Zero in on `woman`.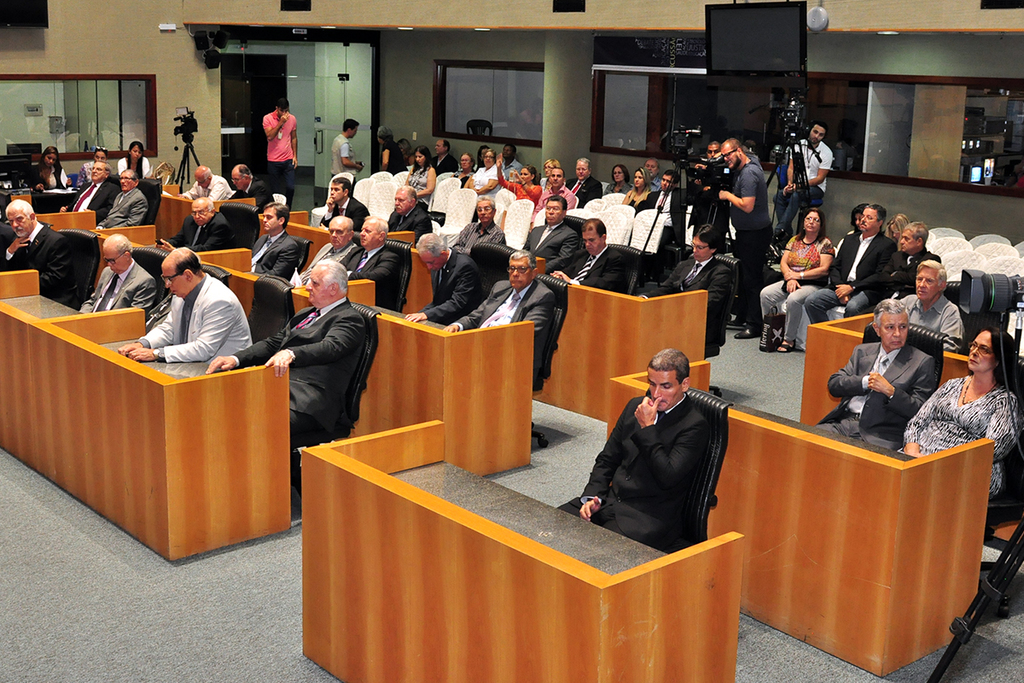
Zeroed in: 772, 201, 859, 354.
